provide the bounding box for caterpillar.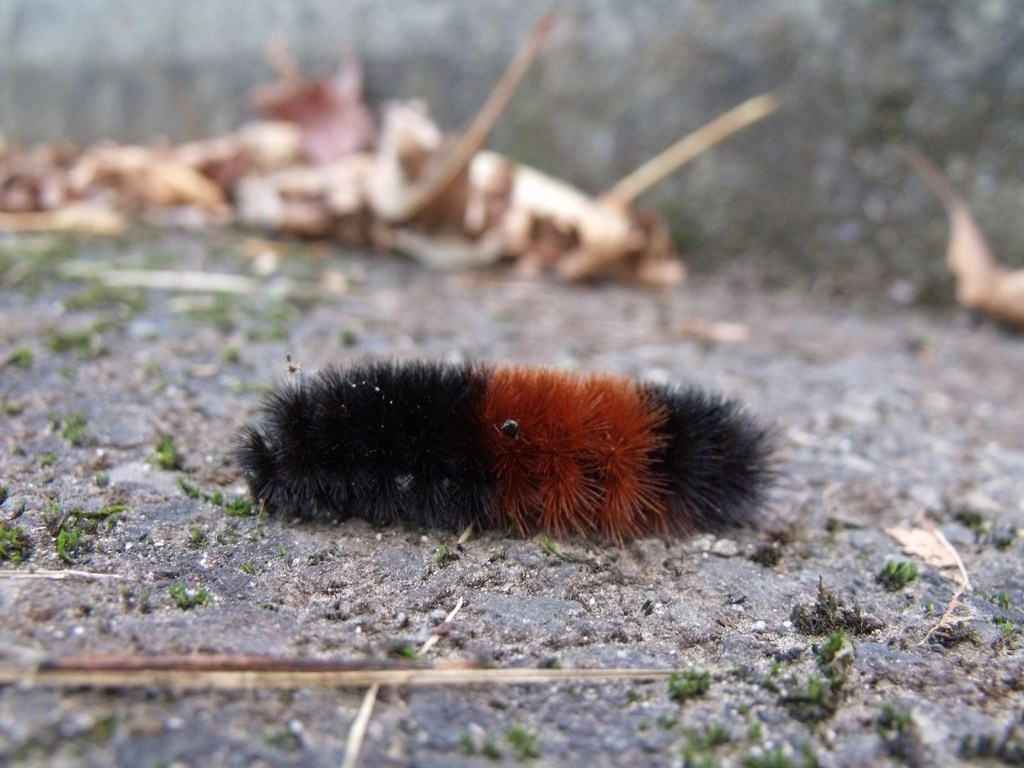
bbox=[225, 356, 787, 545].
